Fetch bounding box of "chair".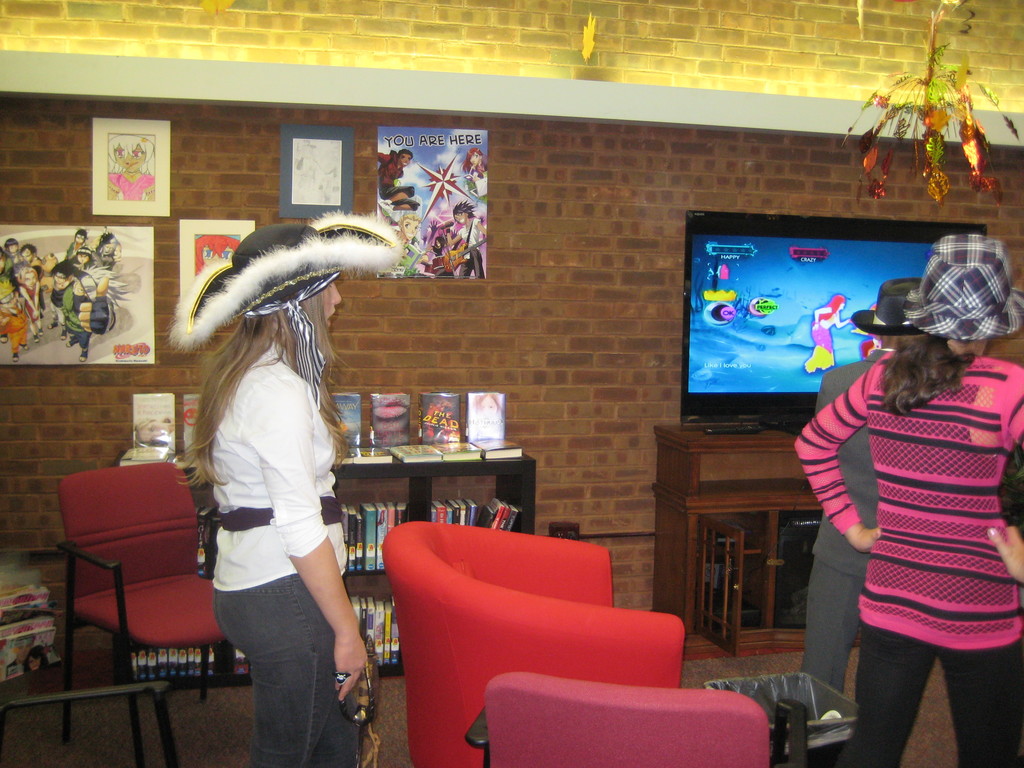
Bbox: <region>36, 444, 228, 760</region>.
